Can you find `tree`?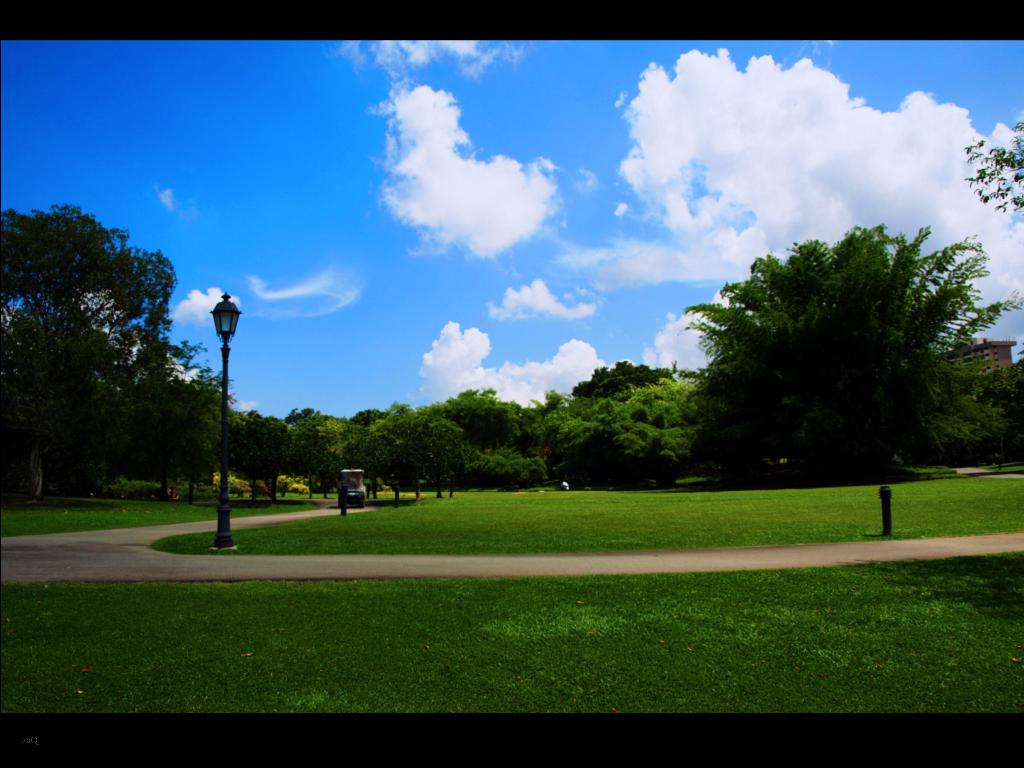
Yes, bounding box: 290 401 332 447.
